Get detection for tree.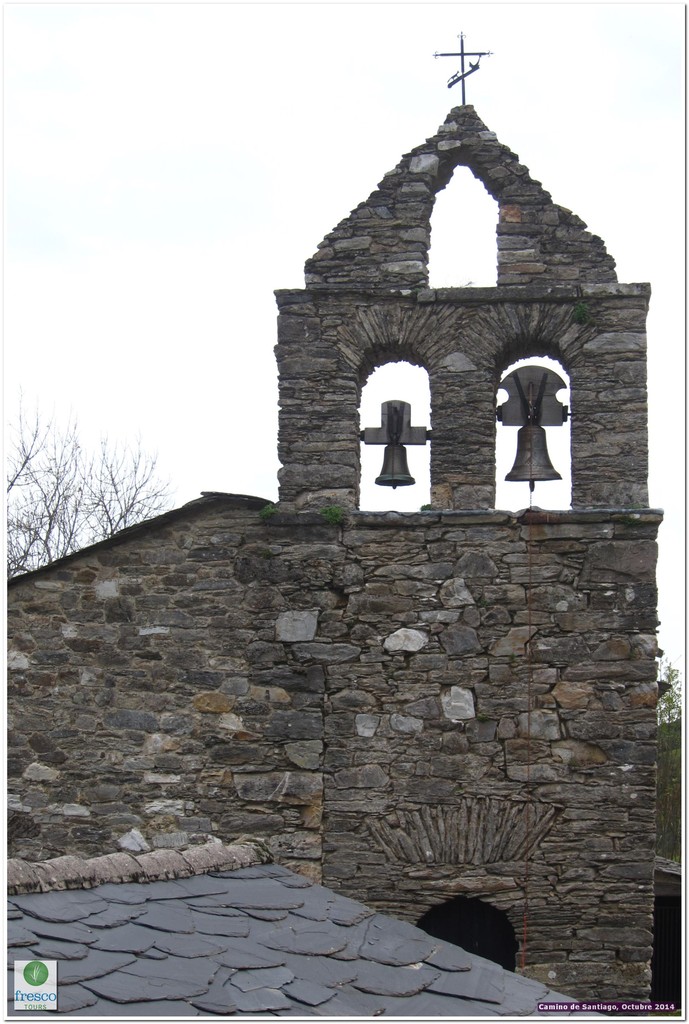
Detection: Rect(0, 397, 169, 581).
